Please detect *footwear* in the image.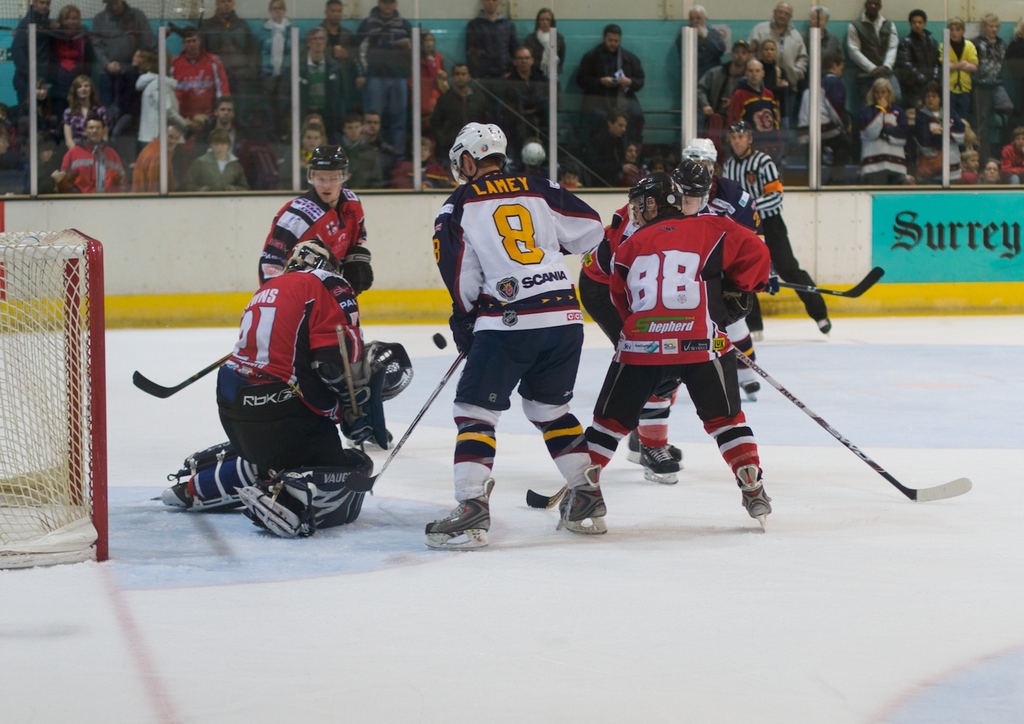
select_region(424, 480, 494, 551).
